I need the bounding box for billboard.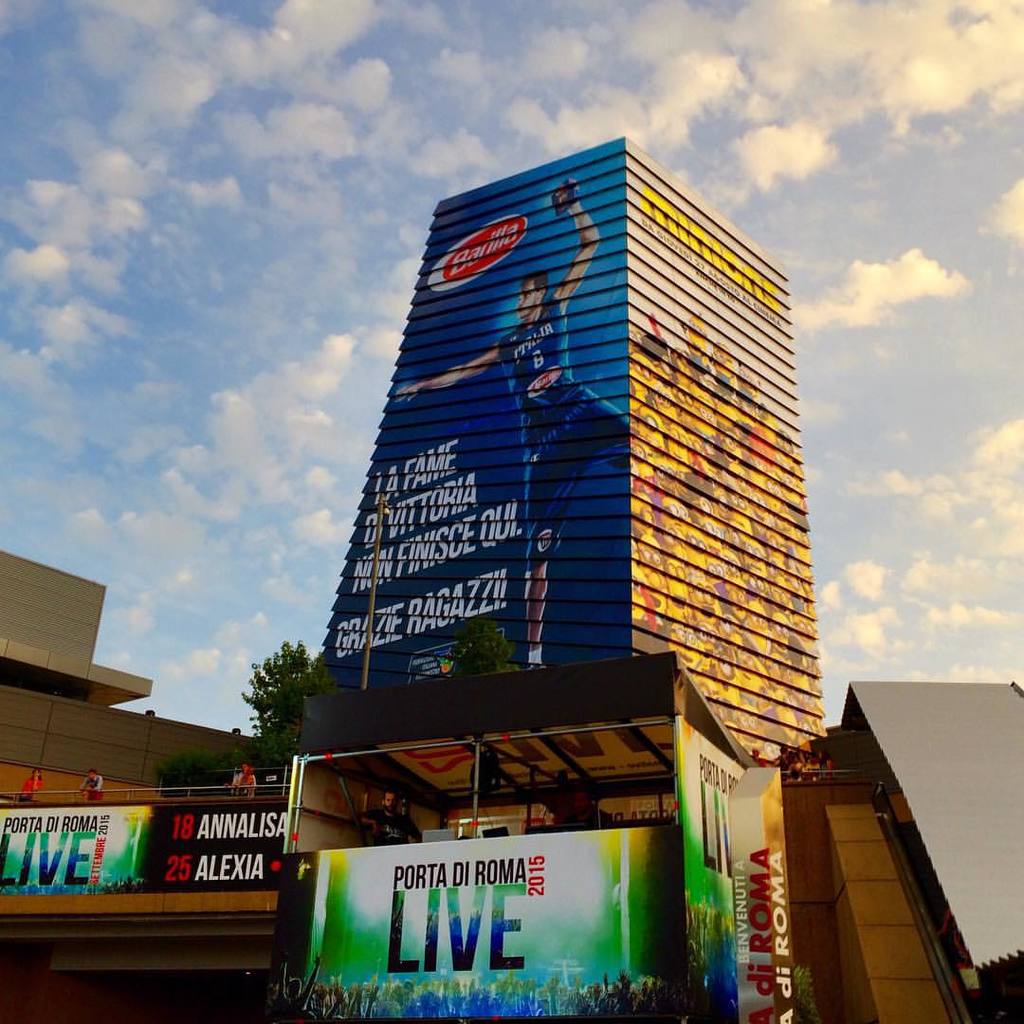
Here it is: (734,765,791,1023).
